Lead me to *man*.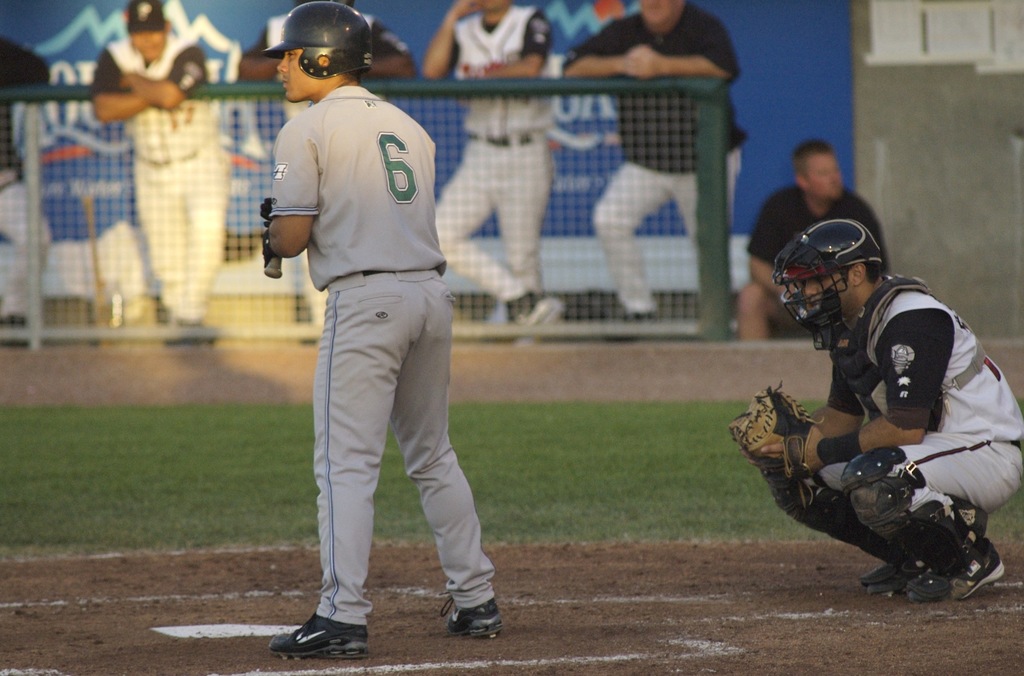
Lead to <region>738, 221, 1016, 613</region>.
